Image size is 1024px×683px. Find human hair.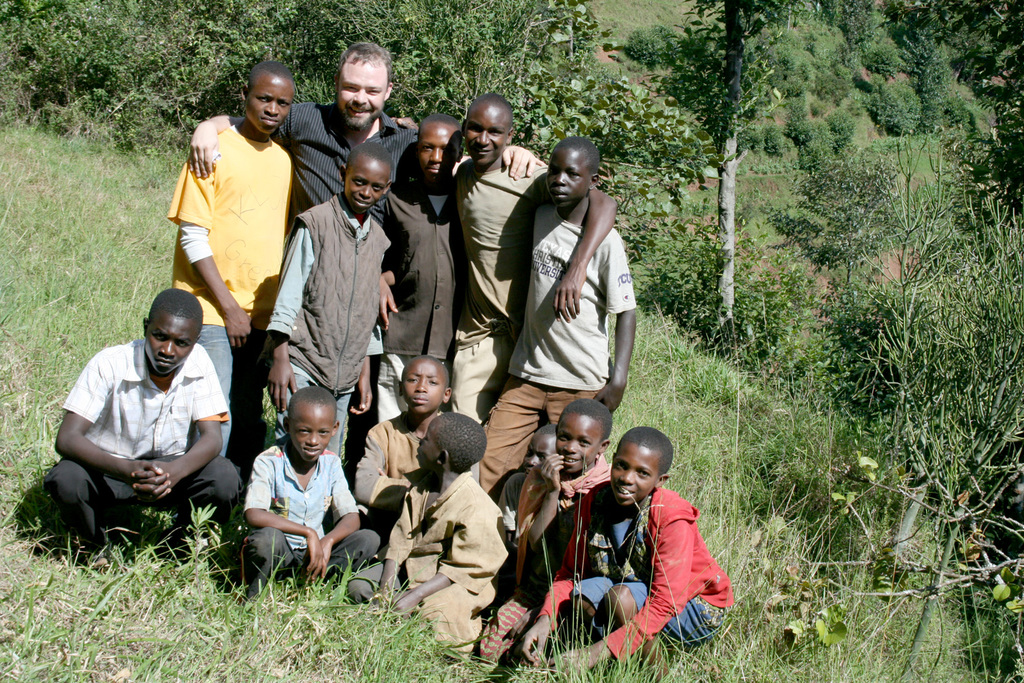
bbox=[471, 92, 514, 136].
